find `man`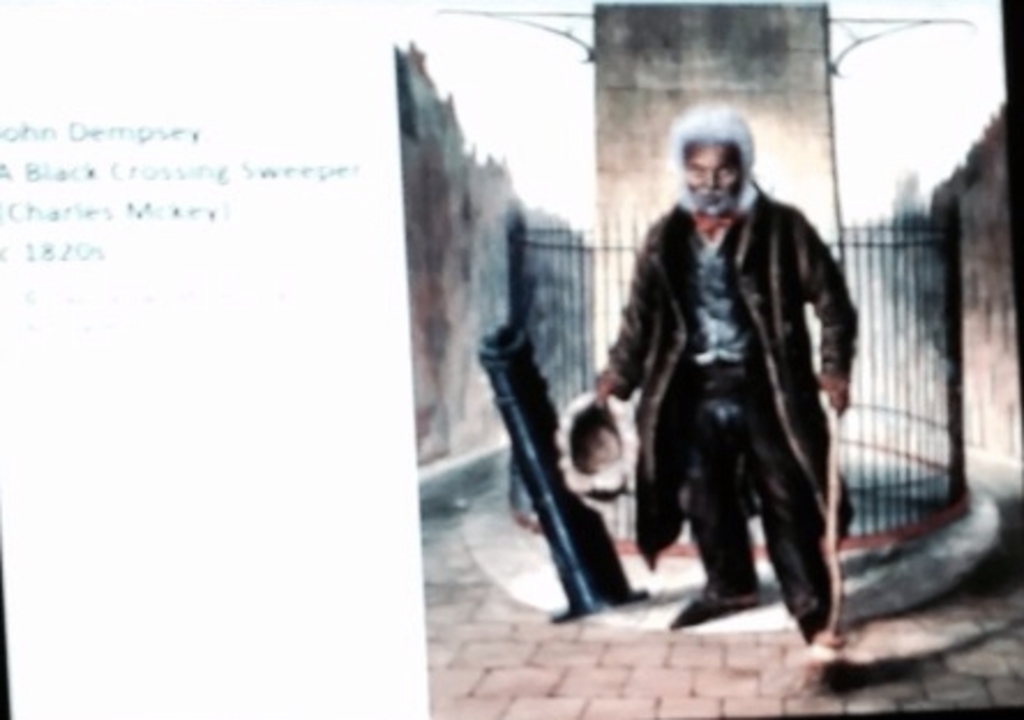
rect(581, 97, 865, 653)
